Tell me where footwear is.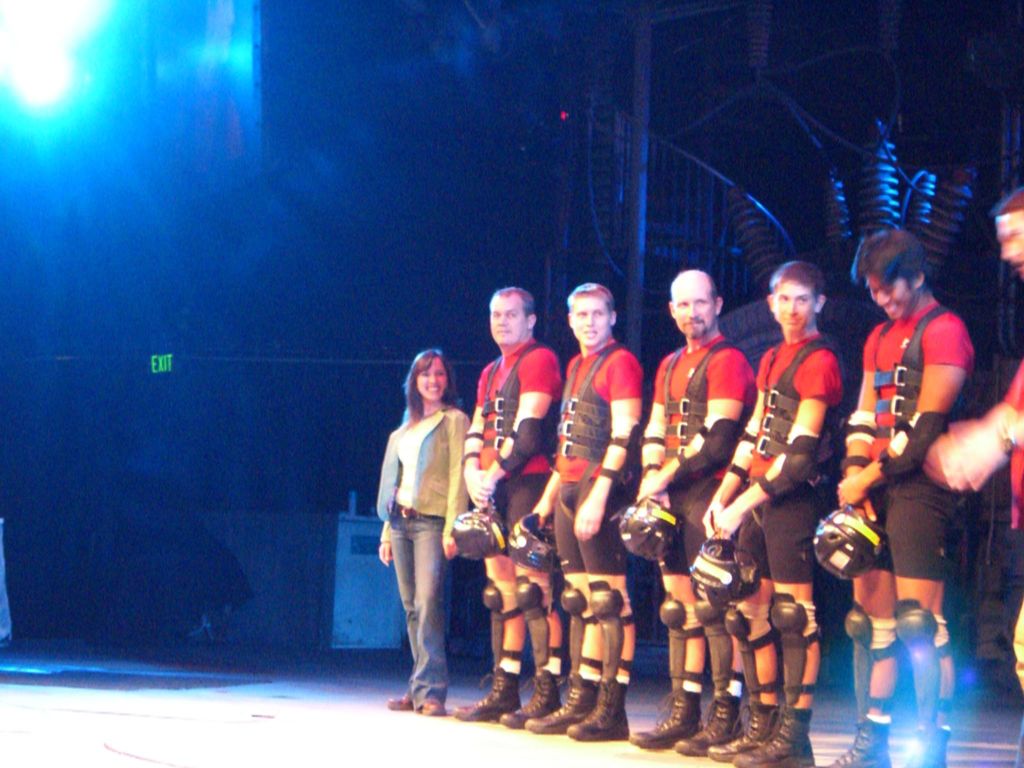
footwear is at rect(387, 695, 414, 707).
